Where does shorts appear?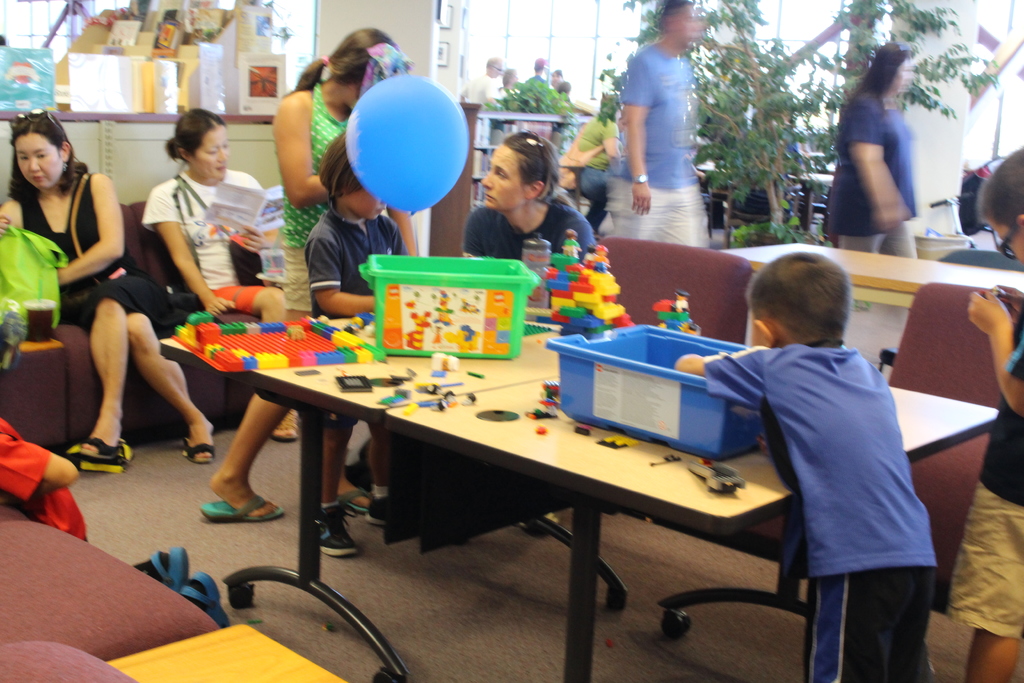
Appears at pyautogui.locateOnScreen(803, 572, 938, 677).
